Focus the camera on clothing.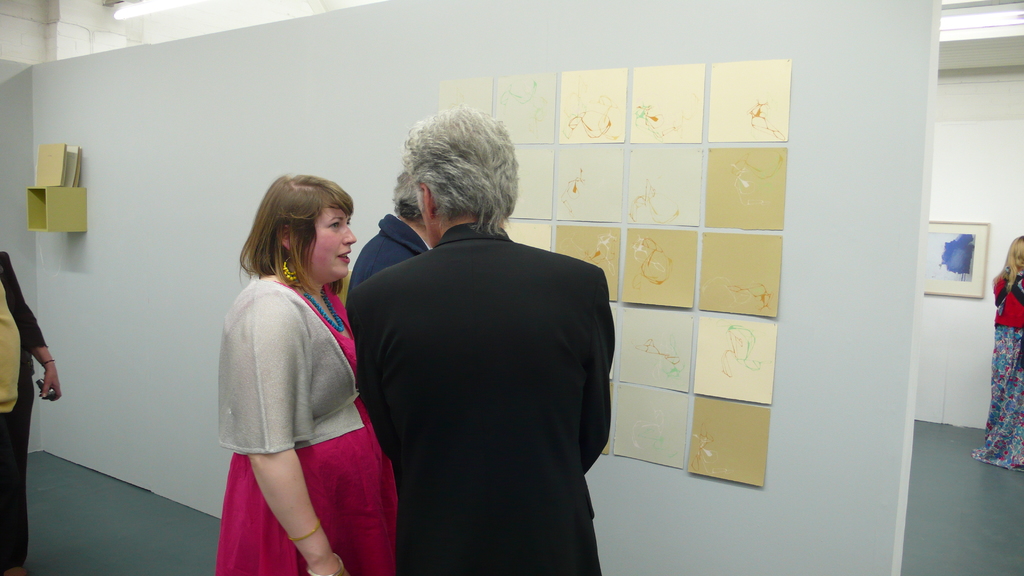
Focus region: (211,271,404,573).
